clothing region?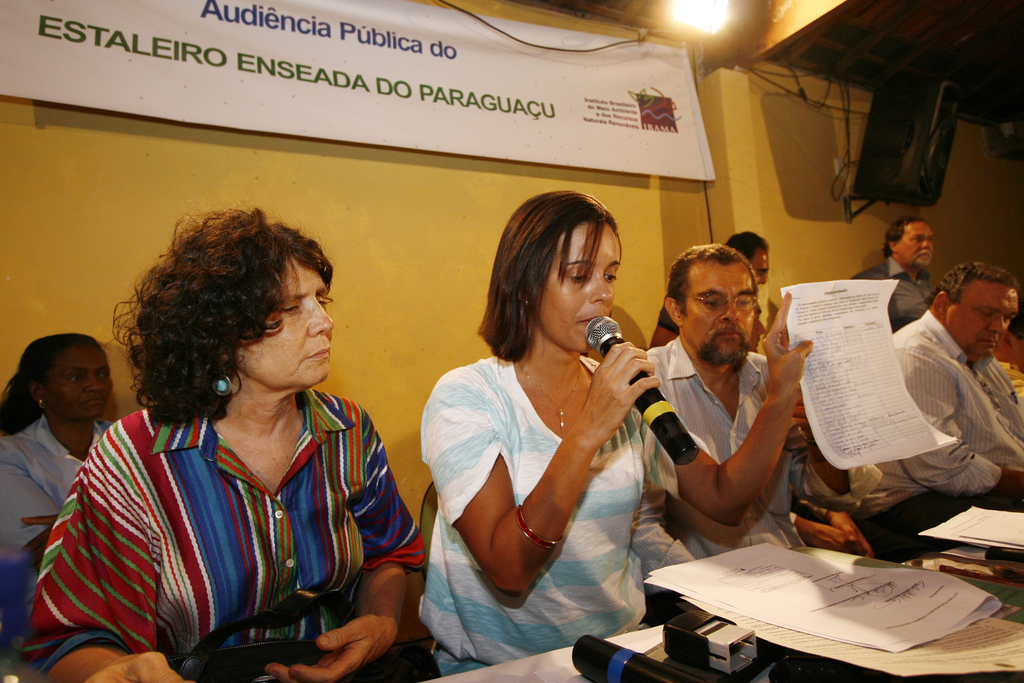
box(643, 336, 816, 554)
